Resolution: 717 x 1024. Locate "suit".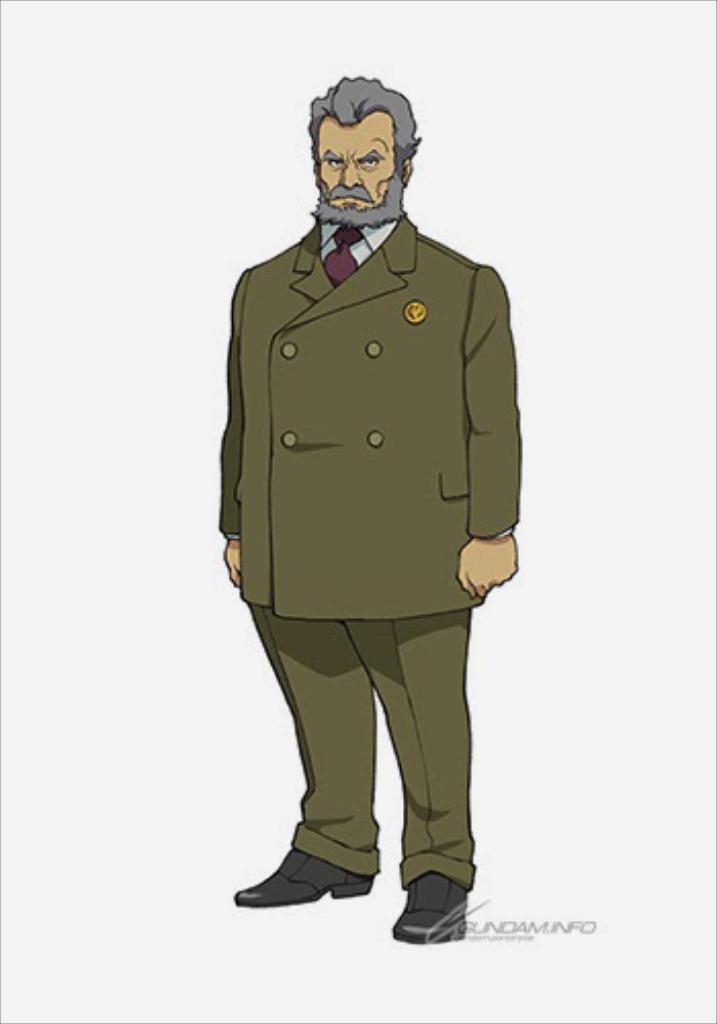
(201, 186, 524, 930).
